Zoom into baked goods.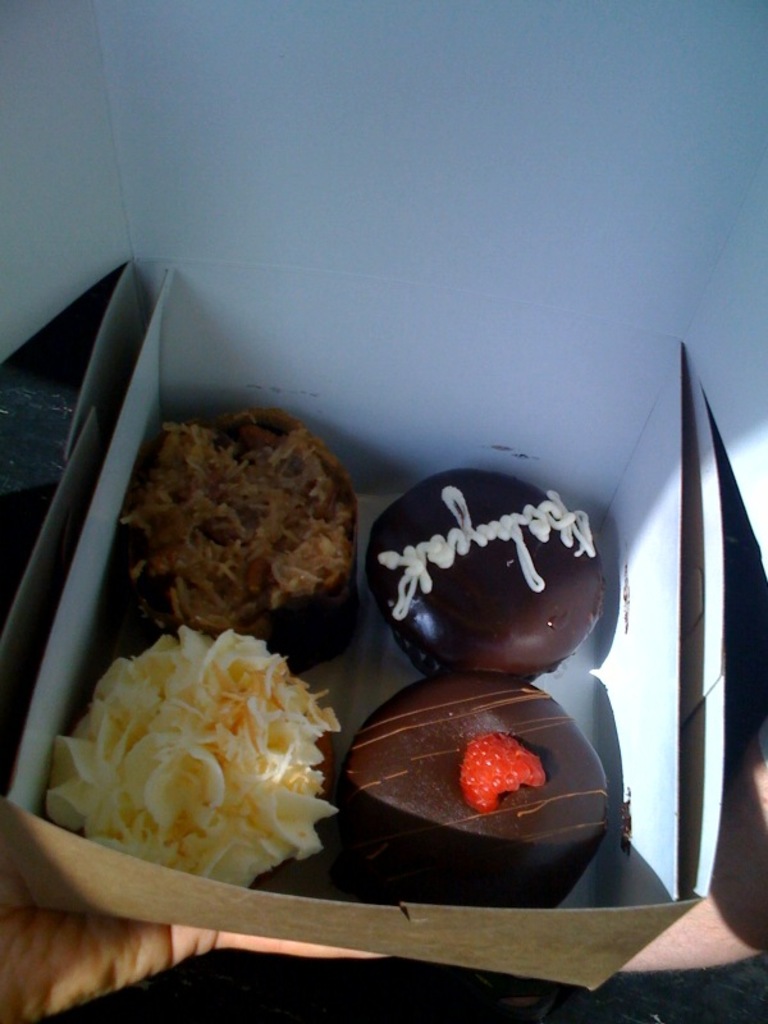
Zoom target: [x1=46, y1=627, x2=337, y2=891].
